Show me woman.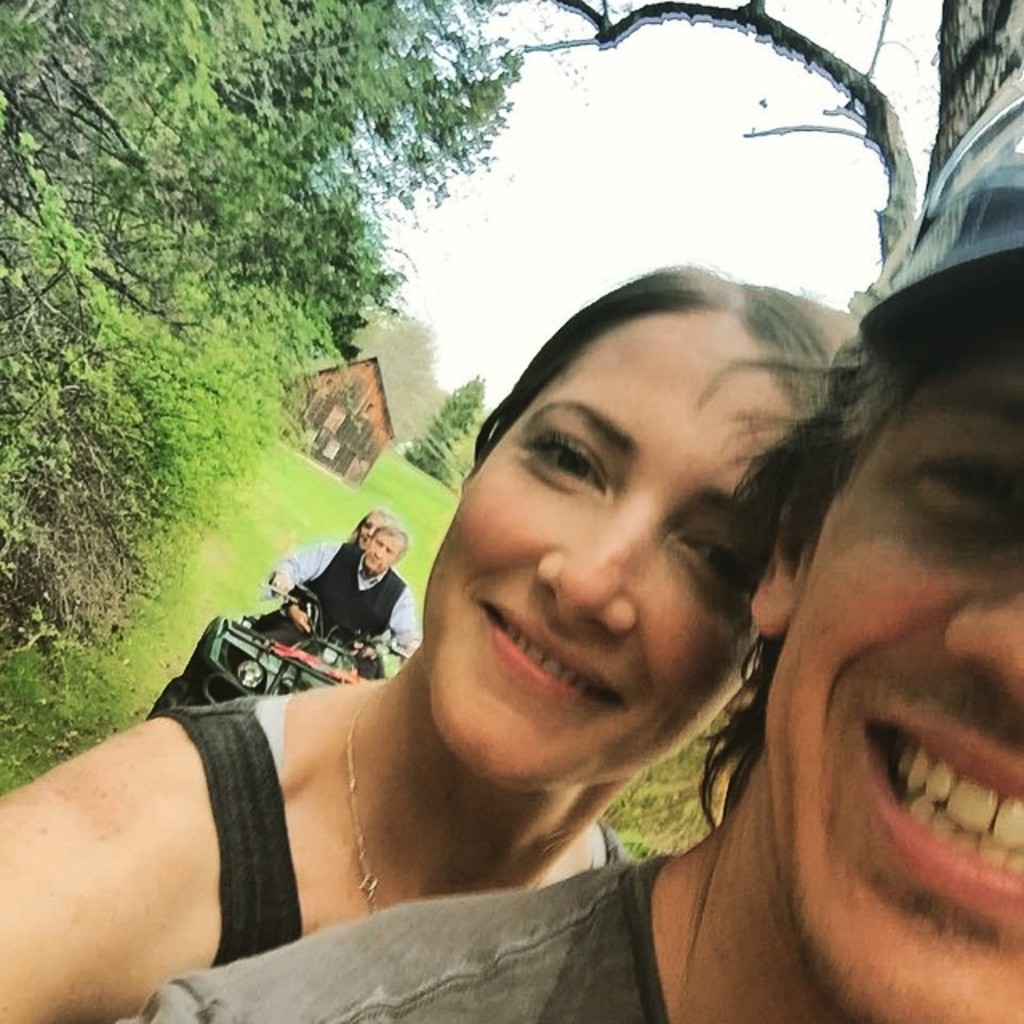
woman is here: 282, 512, 386, 677.
